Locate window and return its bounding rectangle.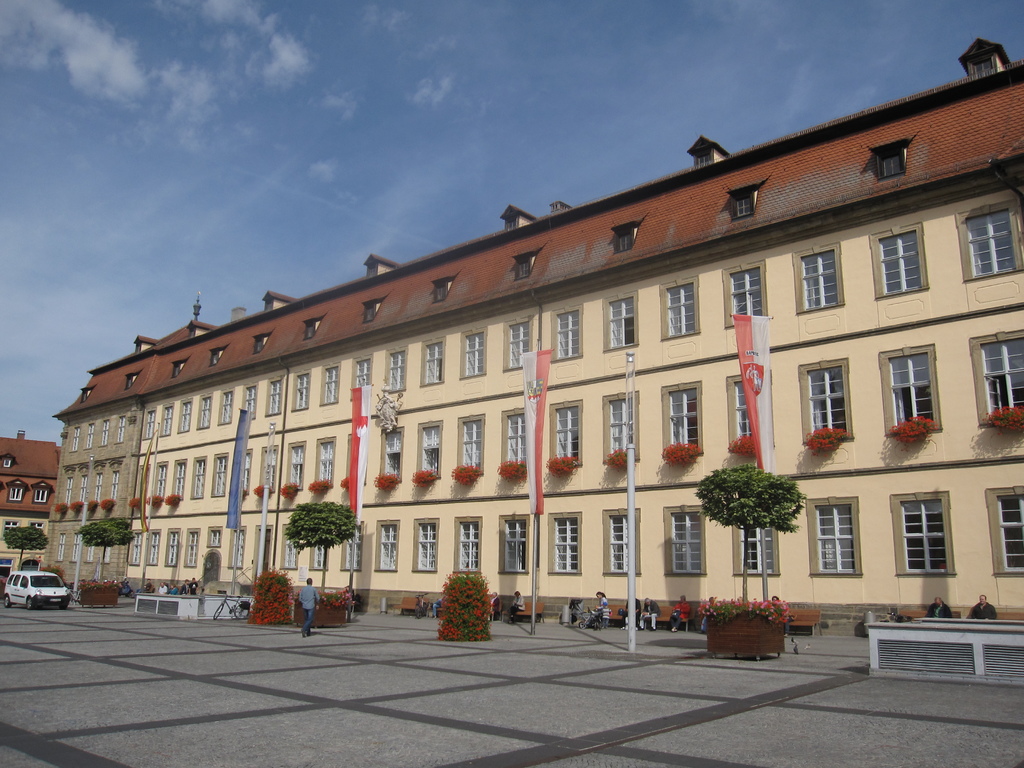
<bbox>979, 328, 1021, 420</bbox>.
